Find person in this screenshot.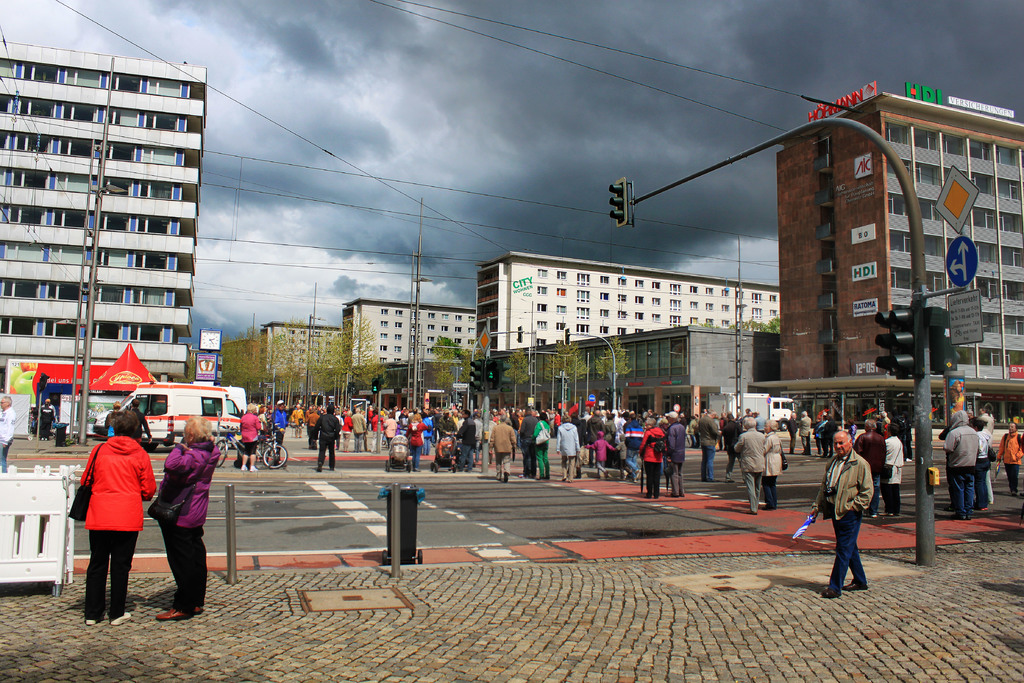
The bounding box for person is bbox(458, 410, 481, 469).
